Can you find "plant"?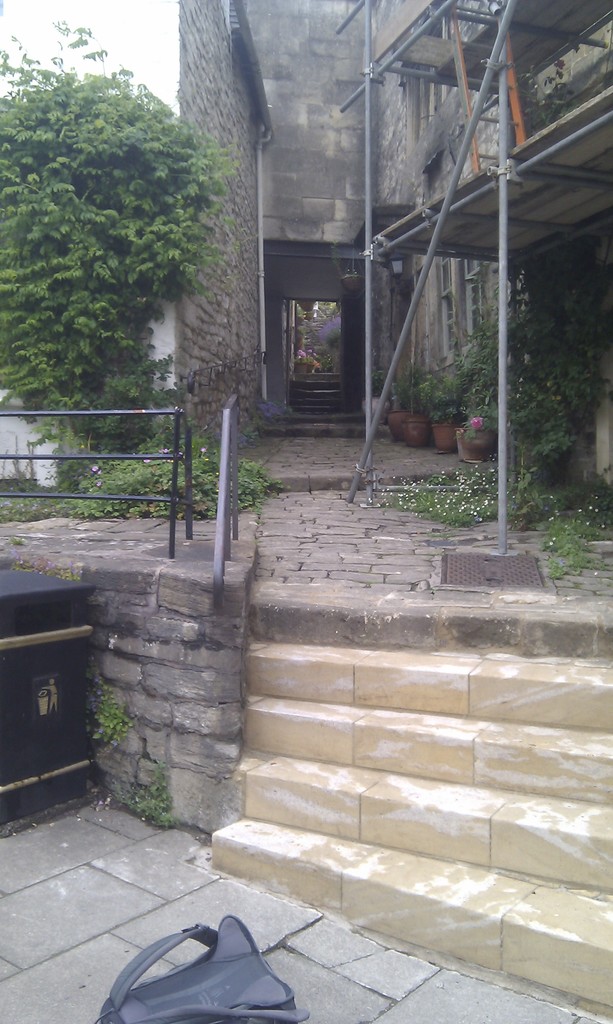
Yes, bounding box: (x1=458, y1=376, x2=502, y2=436).
